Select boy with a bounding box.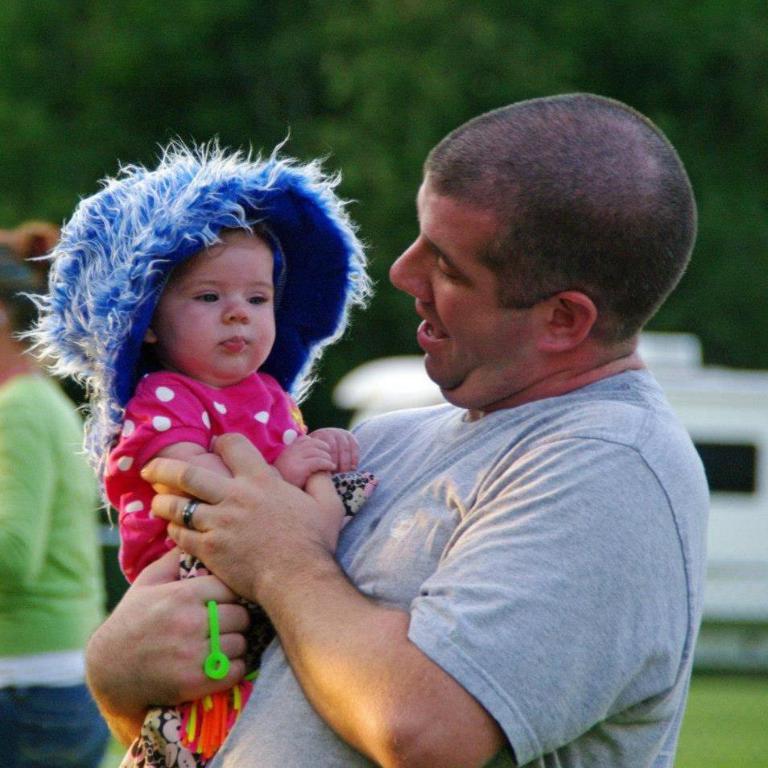
99, 197, 368, 767.
